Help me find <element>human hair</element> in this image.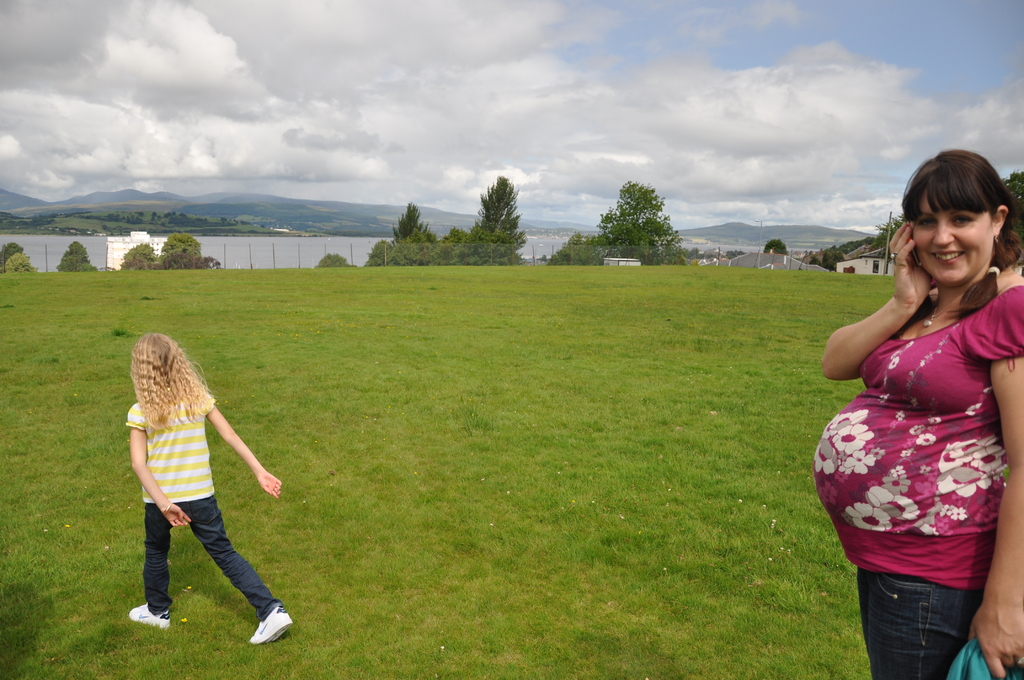
Found it: rect(908, 149, 1016, 296).
